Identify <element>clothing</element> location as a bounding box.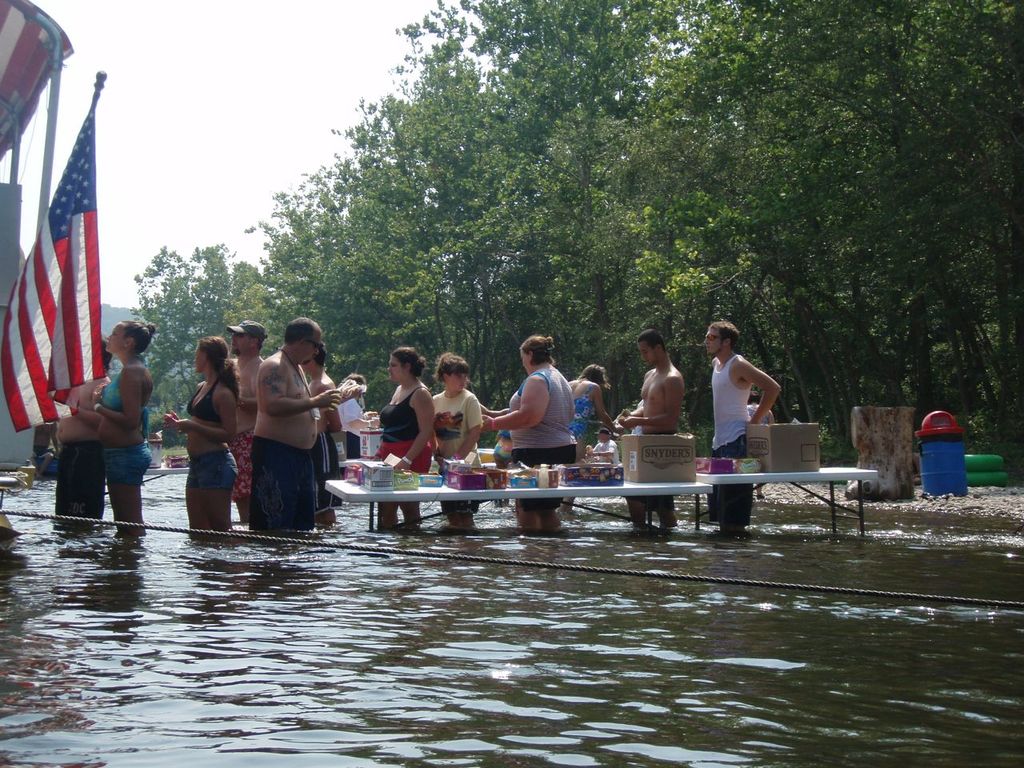
<bbox>746, 406, 774, 427</bbox>.
